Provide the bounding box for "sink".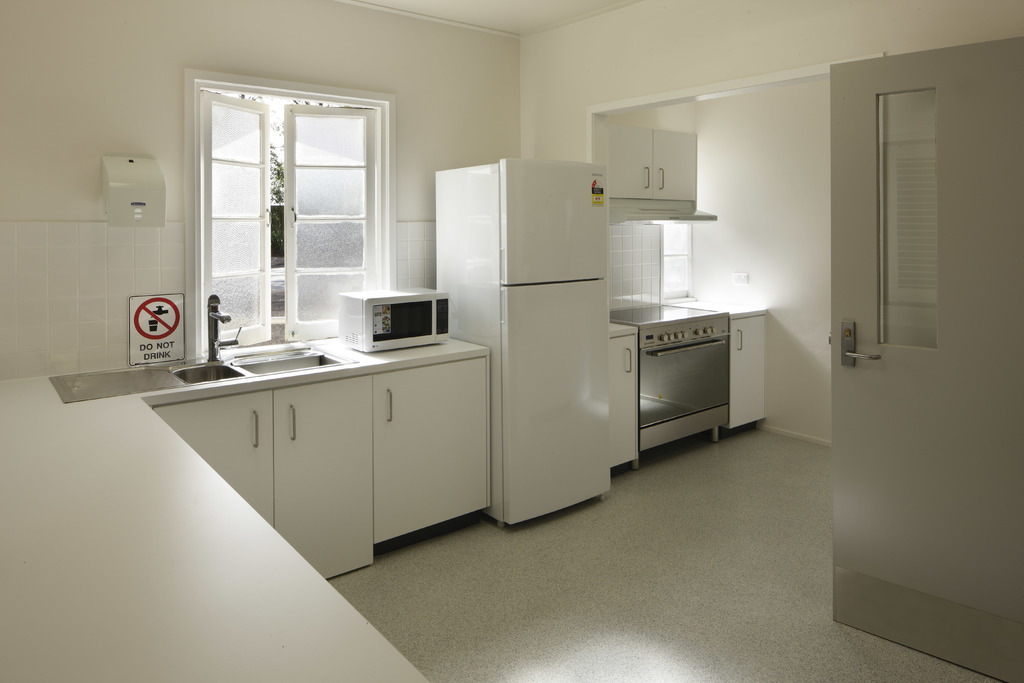
168:291:357:381.
